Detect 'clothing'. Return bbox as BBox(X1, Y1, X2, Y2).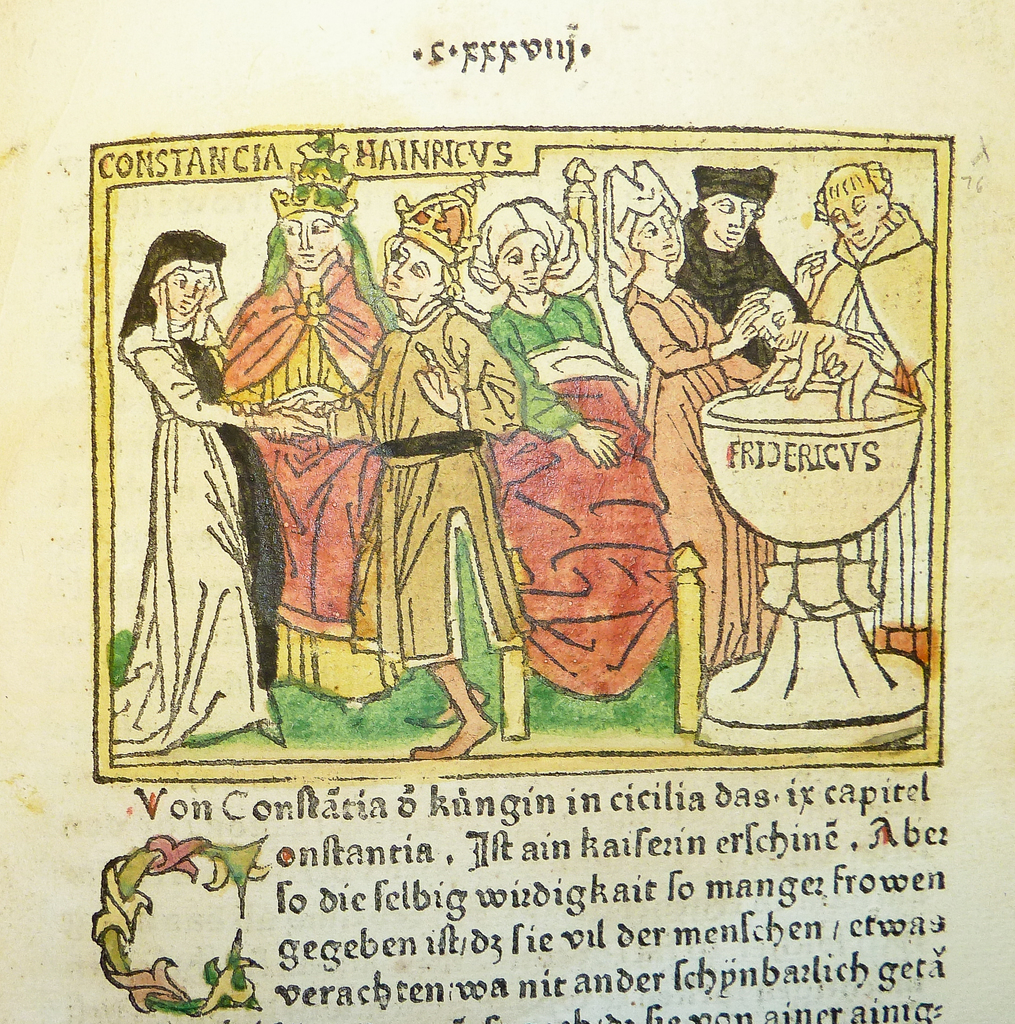
BBox(103, 207, 262, 735).
